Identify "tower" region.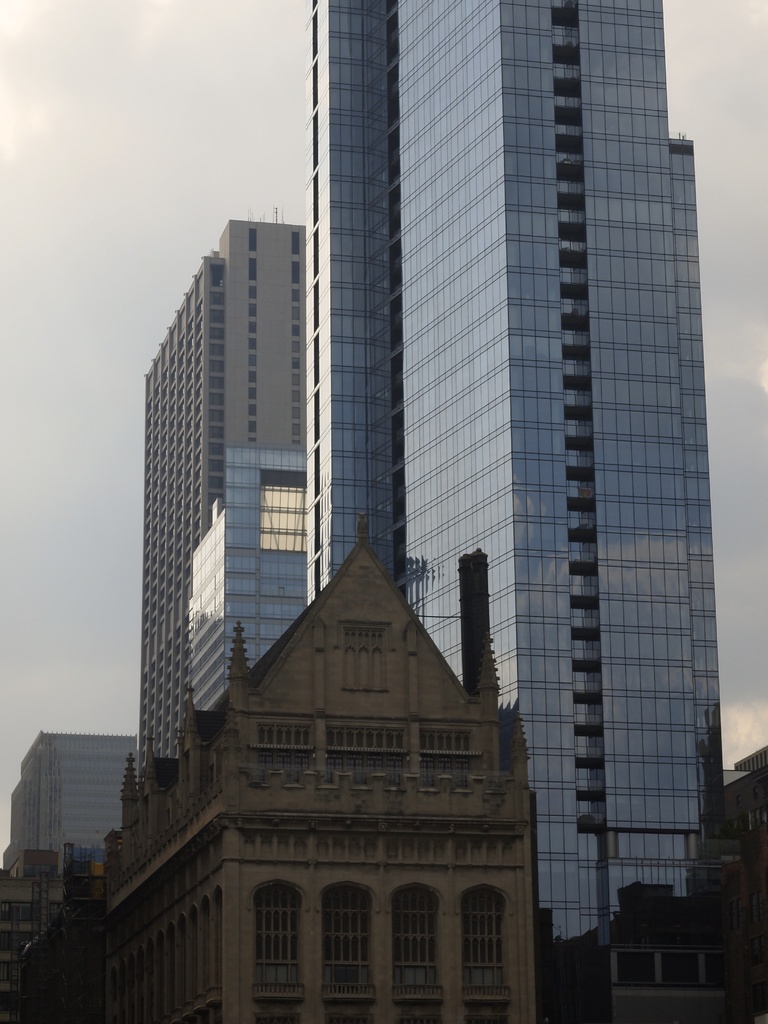
Region: 136:214:313:764.
